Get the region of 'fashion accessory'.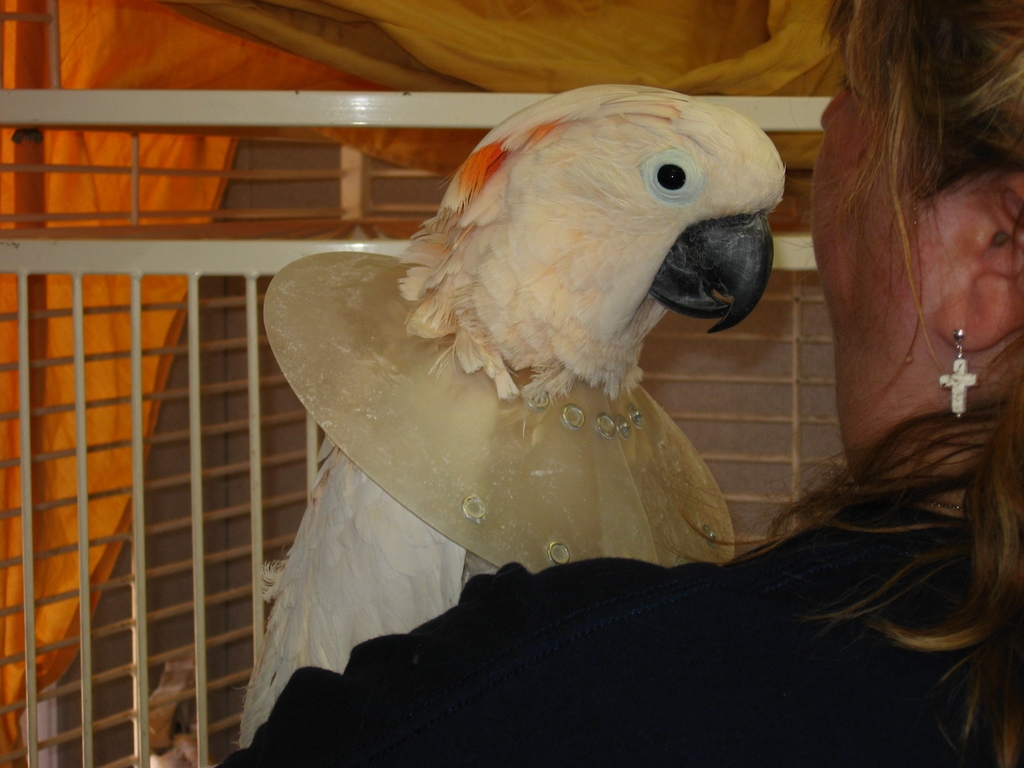
{"left": 939, "top": 324, "right": 981, "bottom": 417}.
